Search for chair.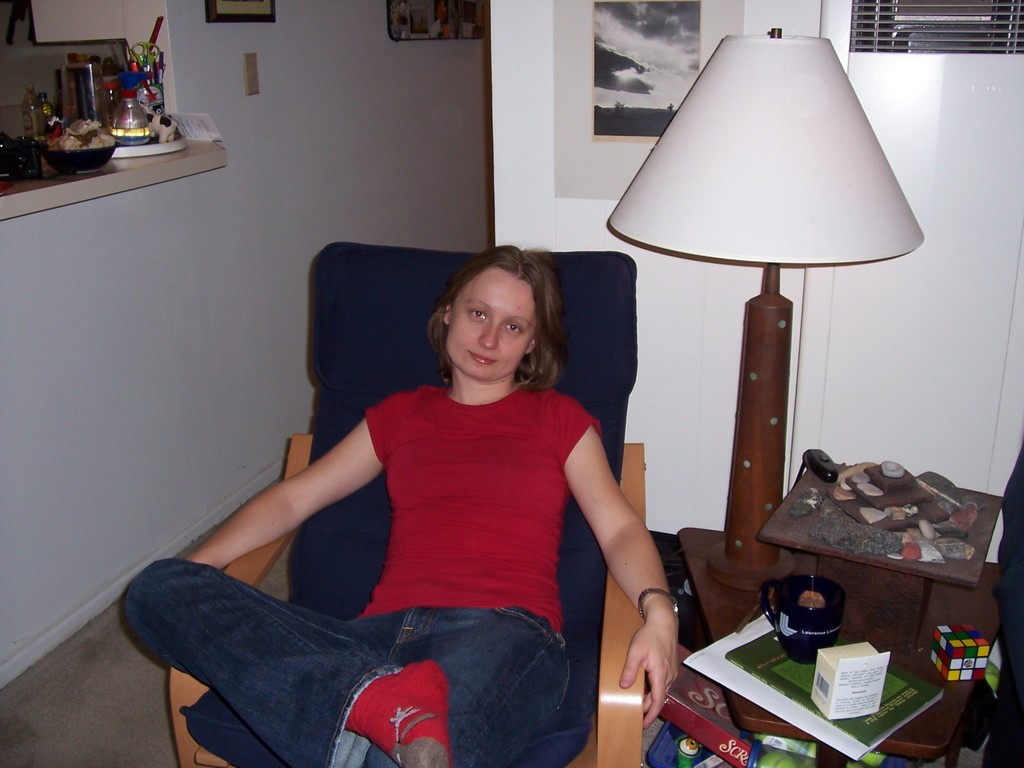
Found at [164,234,649,767].
